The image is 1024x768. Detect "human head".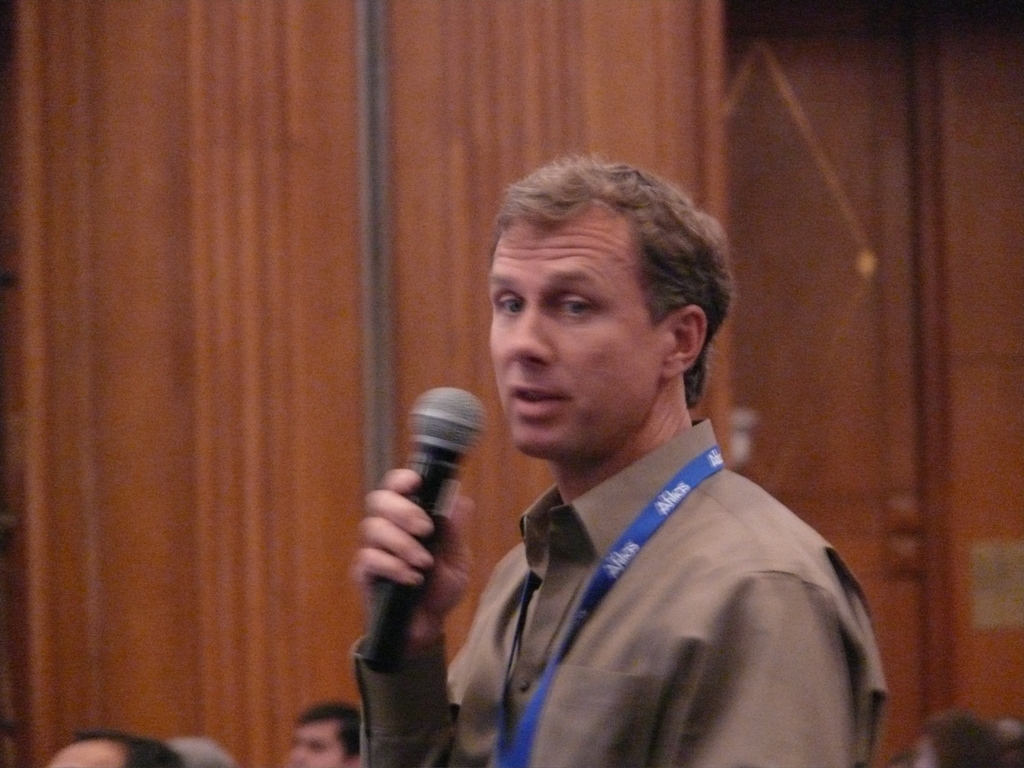
Detection: x1=284 y1=698 x2=361 y2=767.
